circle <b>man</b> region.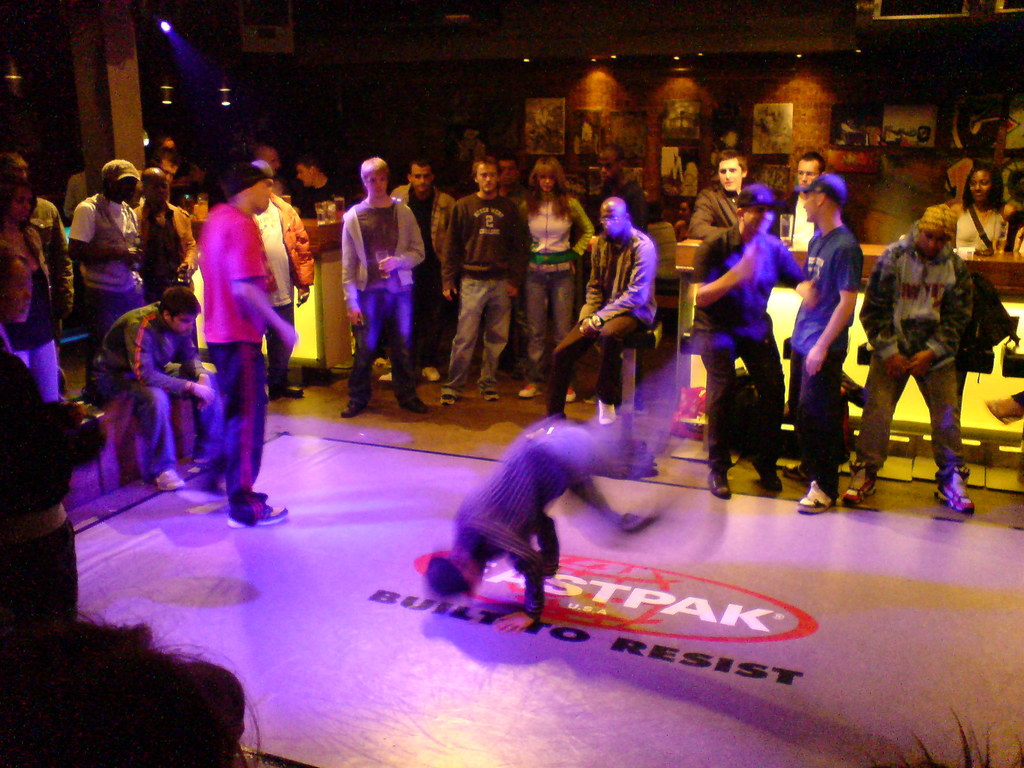
Region: 440,157,529,405.
